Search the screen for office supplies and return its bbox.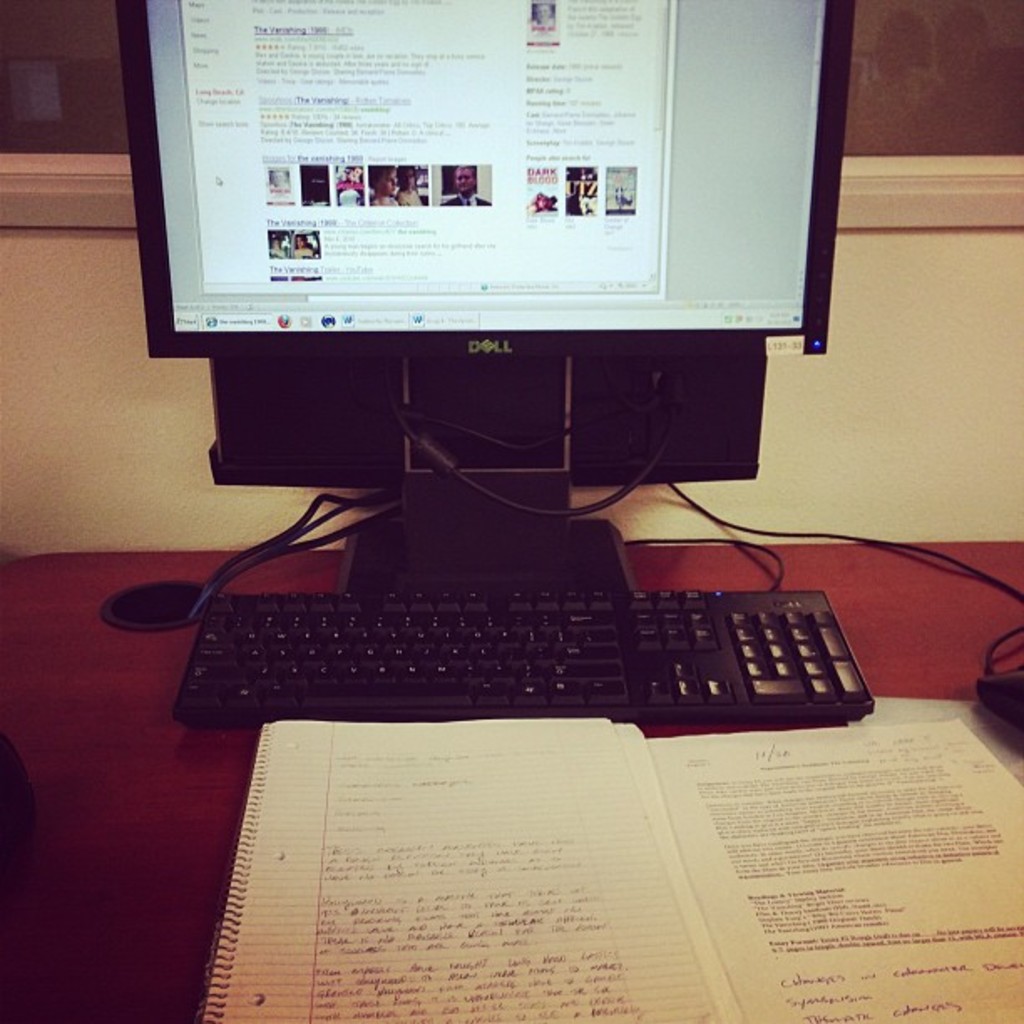
Found: {"left": 206, "top": 549, "right": 877, "bottom": 758}.
